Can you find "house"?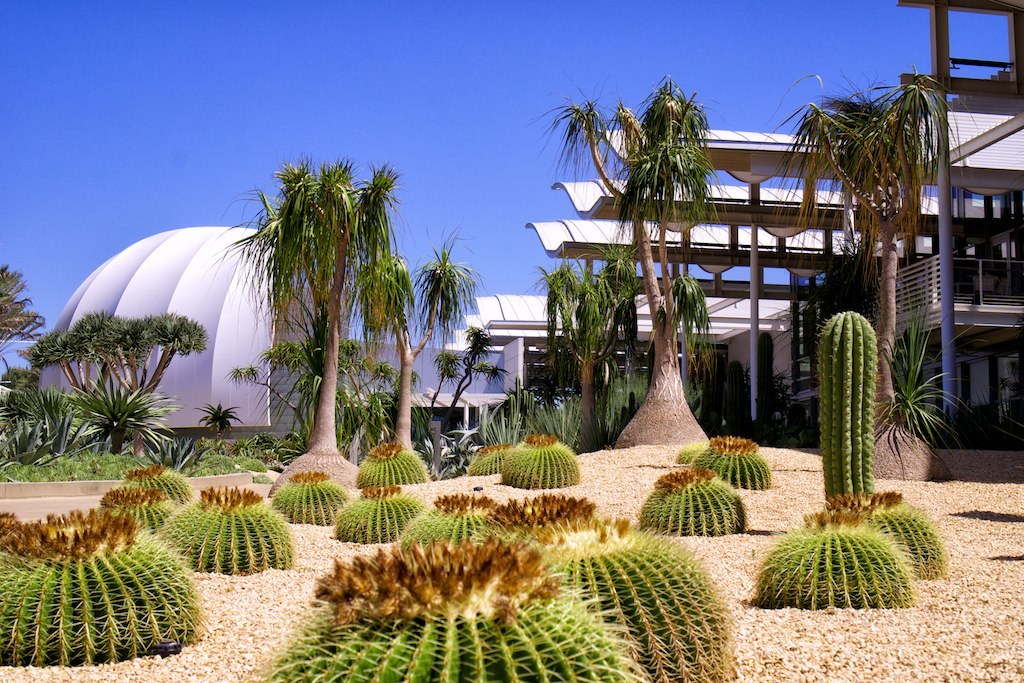
Yes, bounding box: (850,4,1023,480).
